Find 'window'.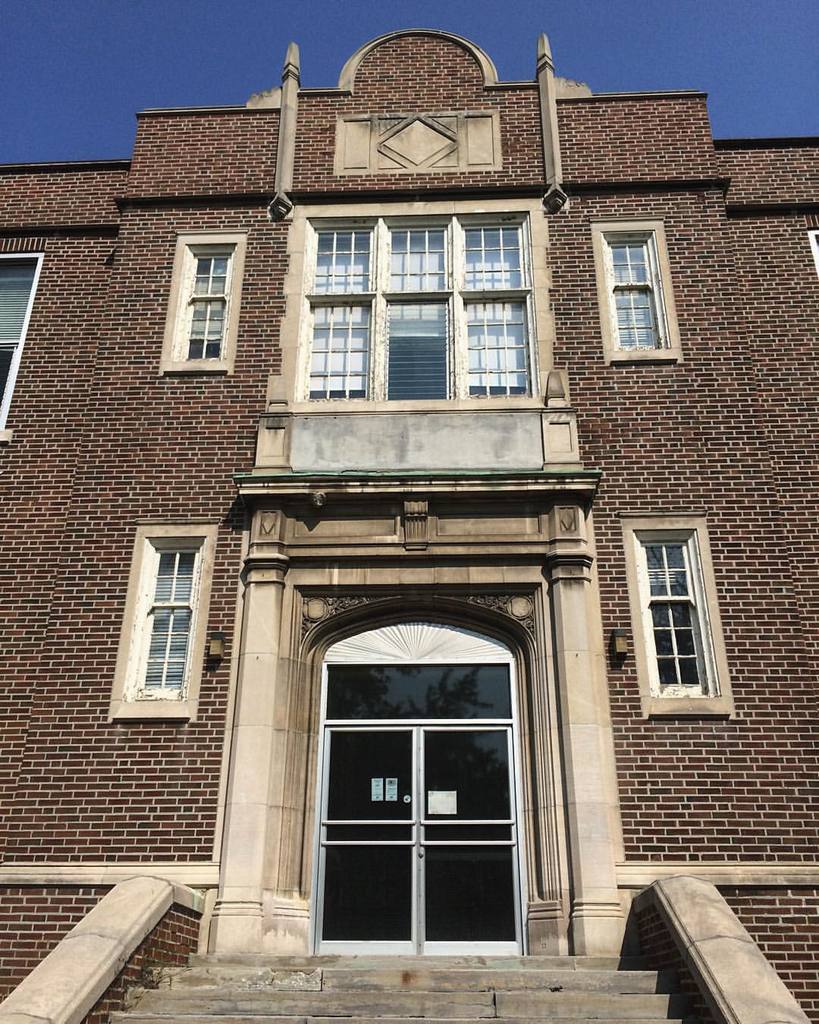
bbox=(620, 512, 733, 716).
